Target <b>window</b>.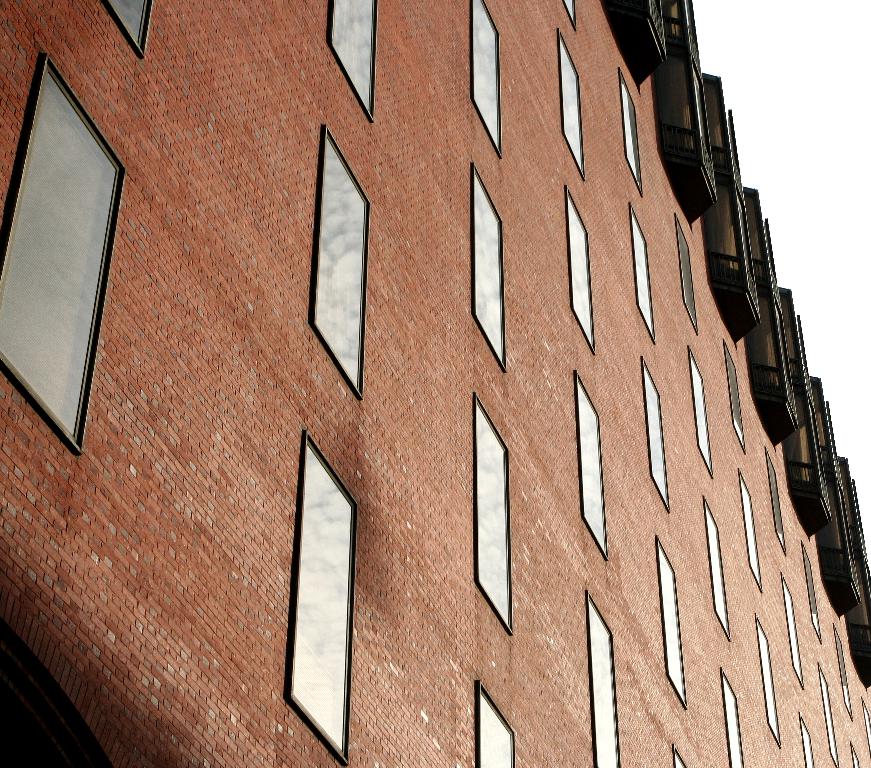
Target region: BBox(861, 695, 870, 751).
